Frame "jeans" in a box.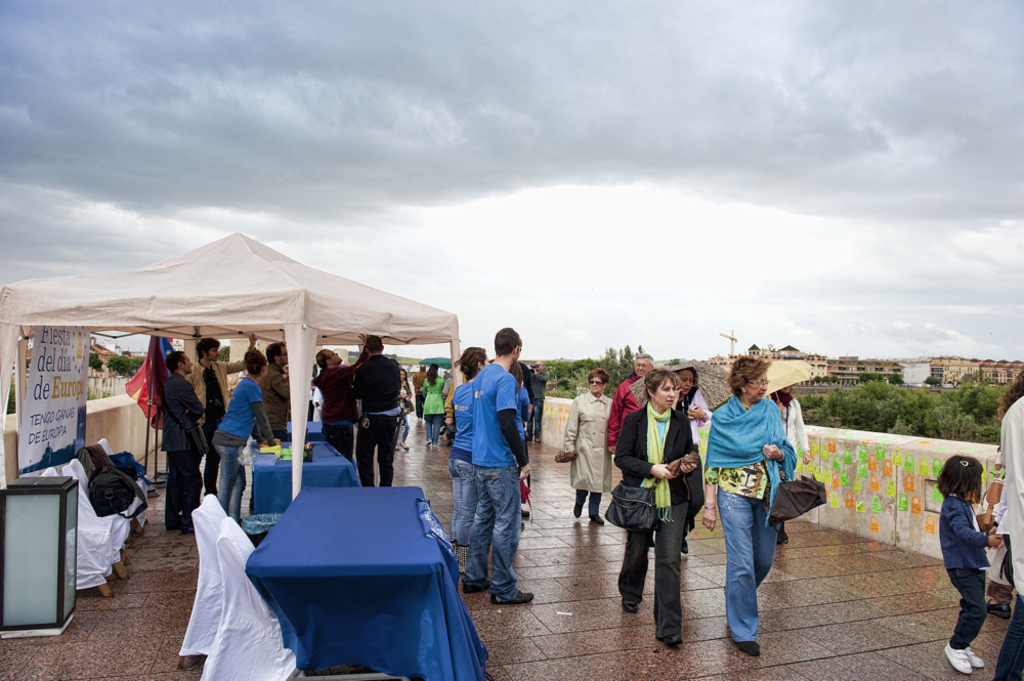
[620, 504, 690, 644].
